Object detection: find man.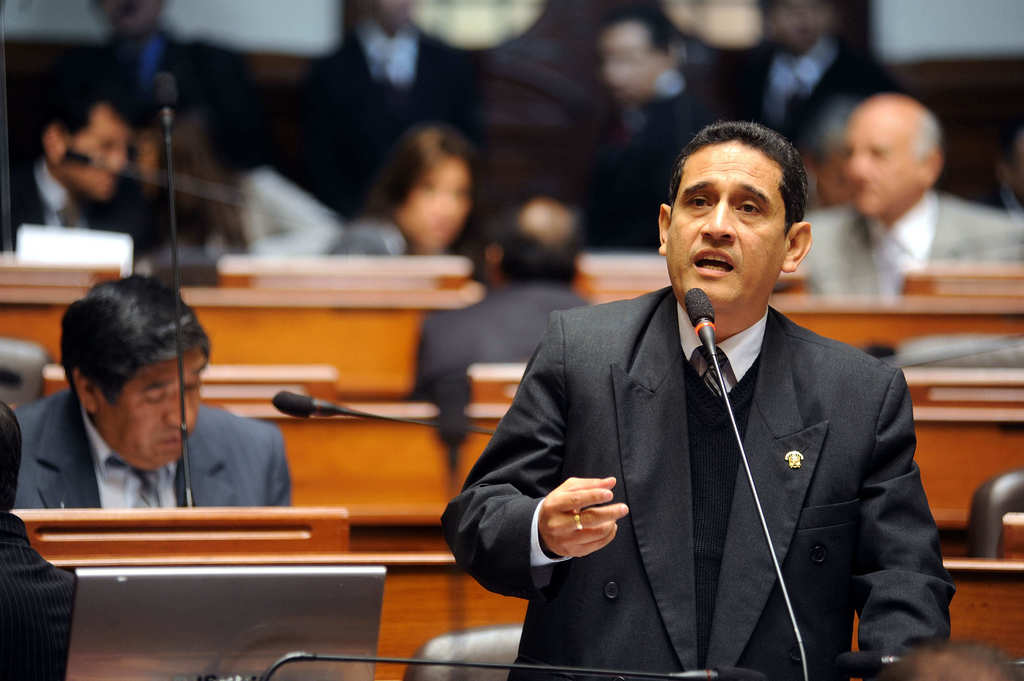
(778, 88, 1023, 303).
